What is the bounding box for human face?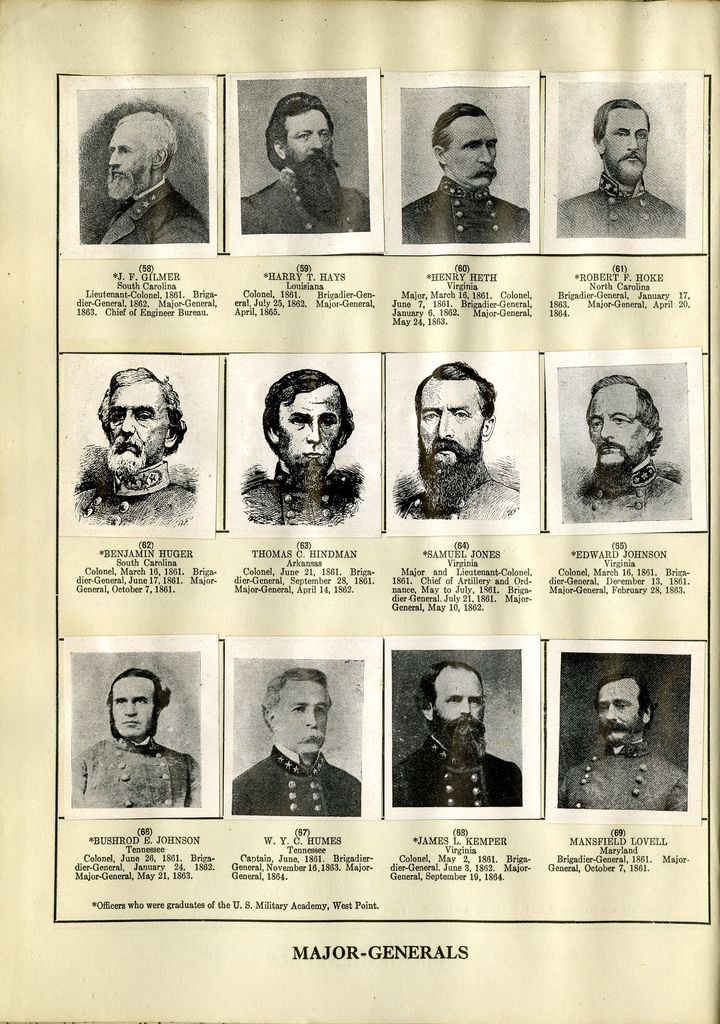
(left=110, top=676, right=154, bottom=737).
